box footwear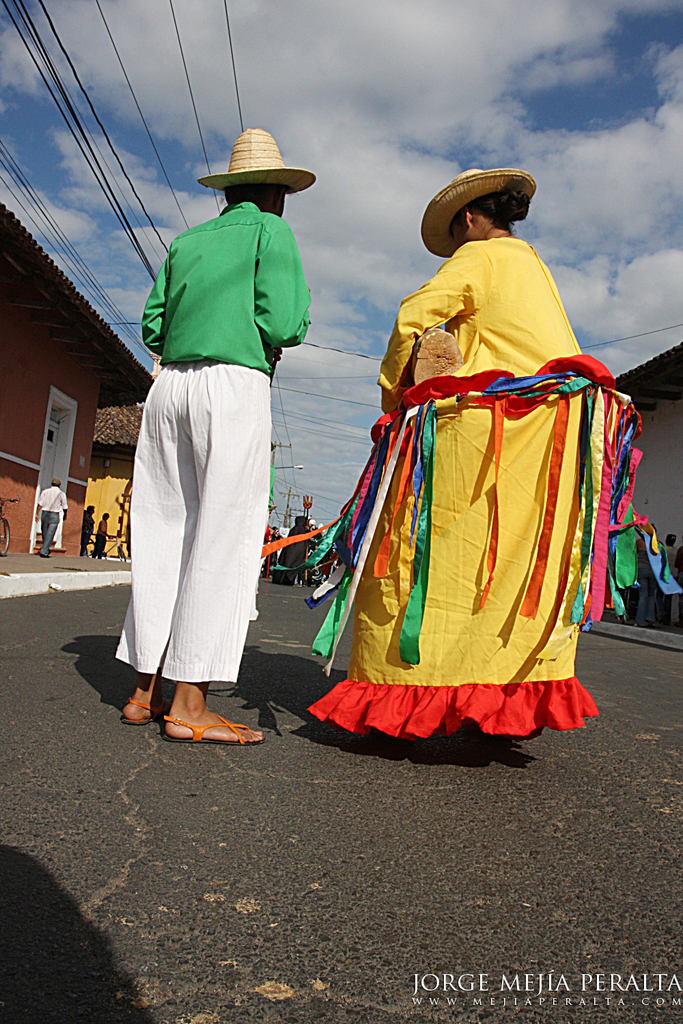
left=161, top=712, right=266, bottom=747
